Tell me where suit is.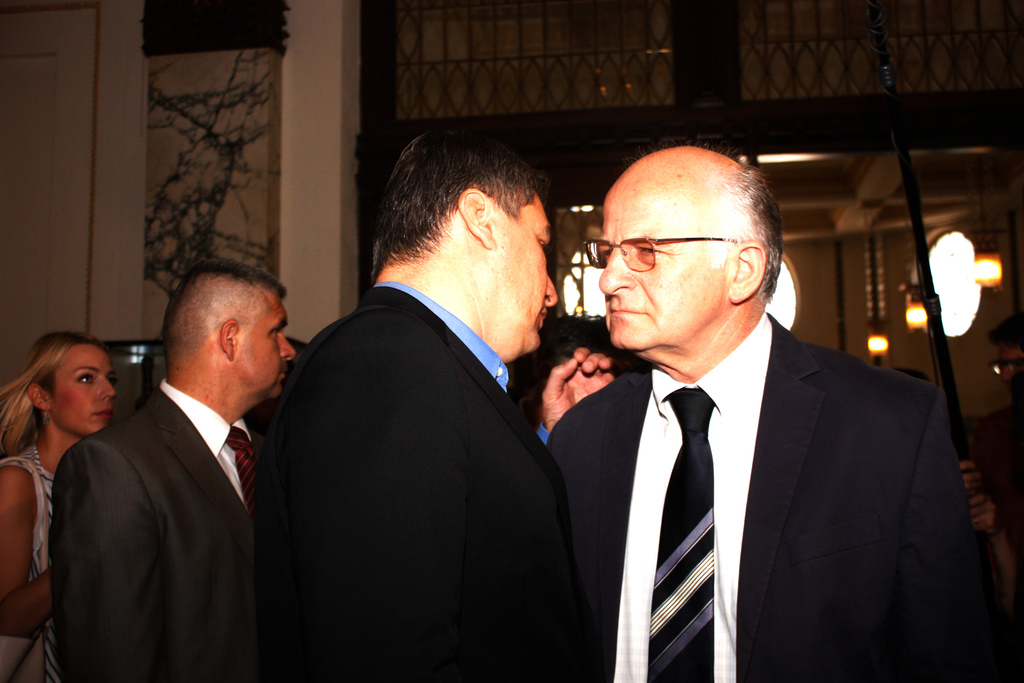
suit is at (547, 309, 995, 682).
